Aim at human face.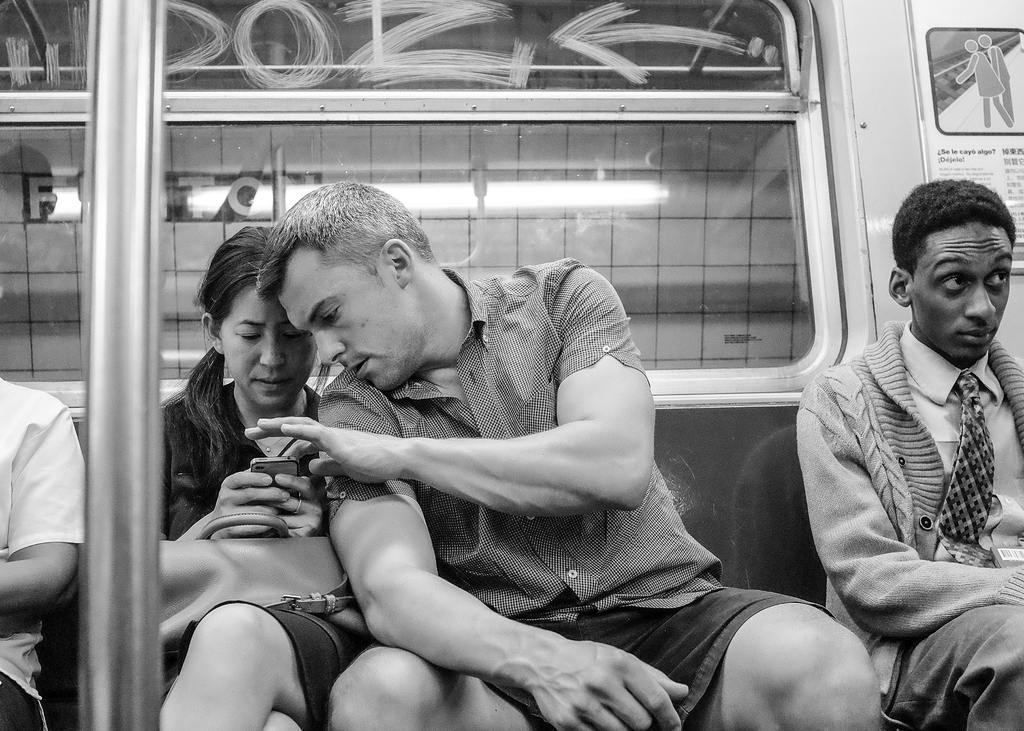
Aimed at (x1=914, y1=219, x2=1014, y2=360).
